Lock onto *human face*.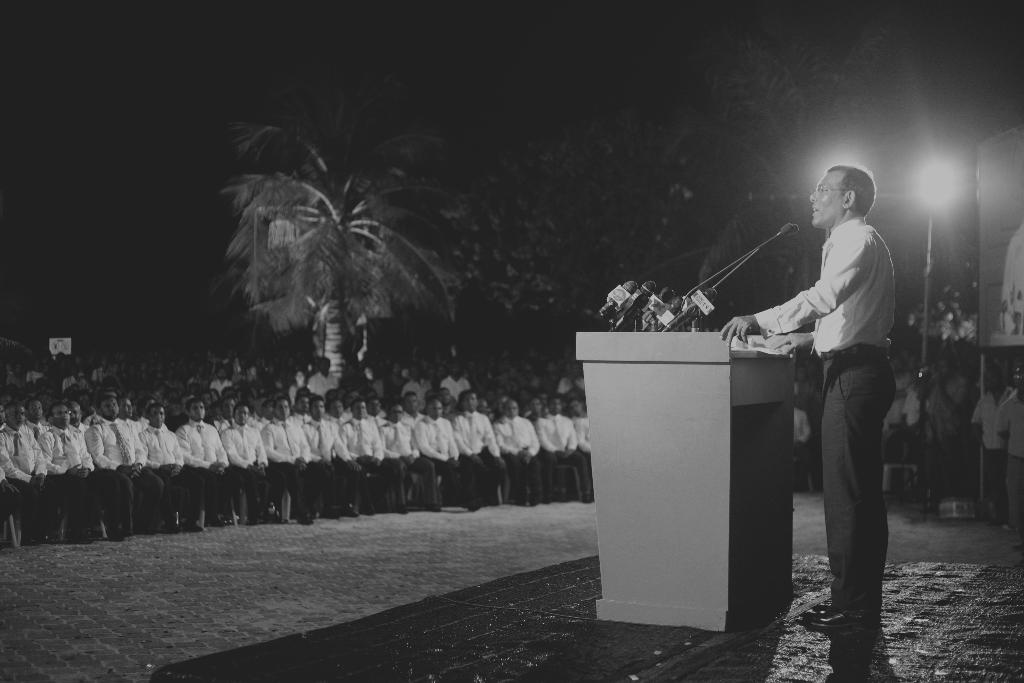
Locked: bbox(313, 398, 325, 418).
